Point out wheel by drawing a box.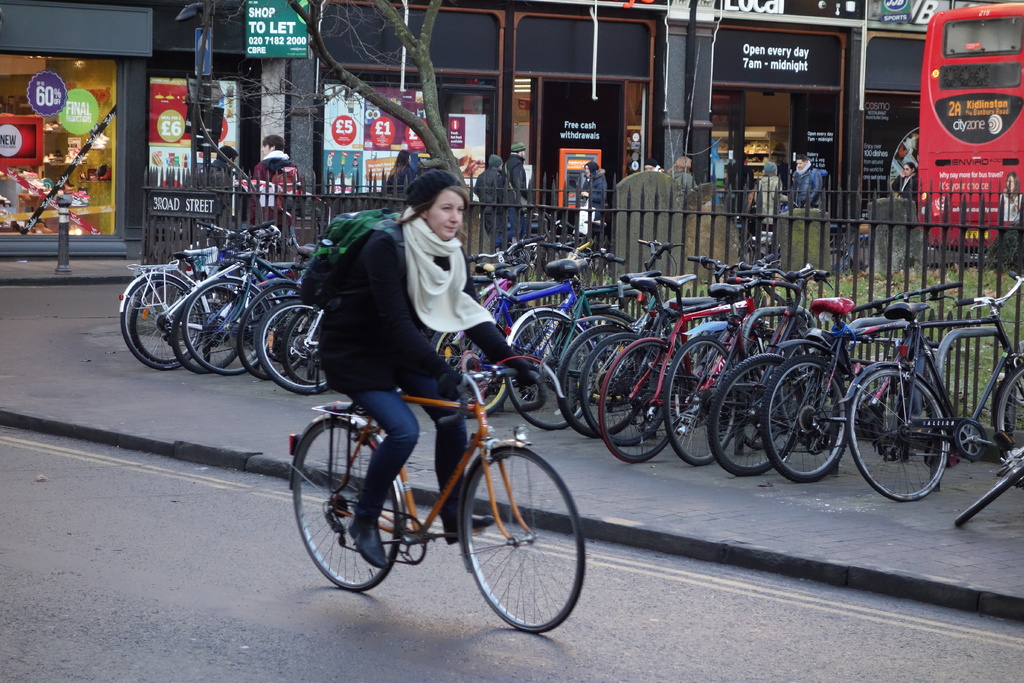
[289, 408, 406, 595].
